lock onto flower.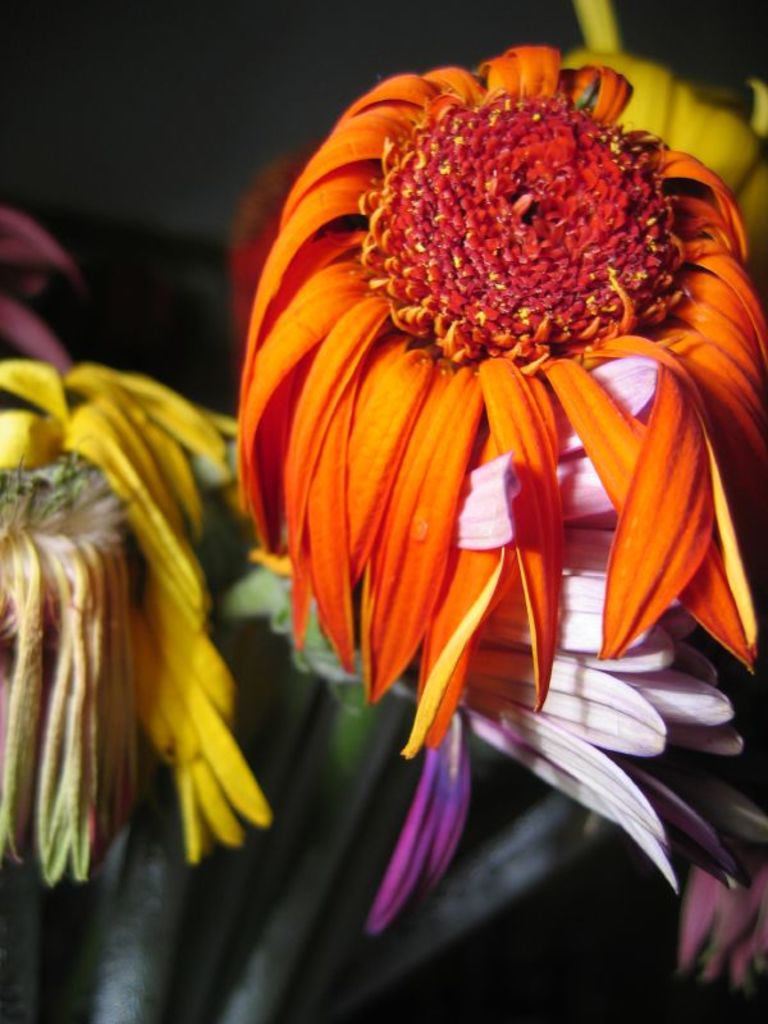
Locked: select_region(0, 348, 287, 891).
